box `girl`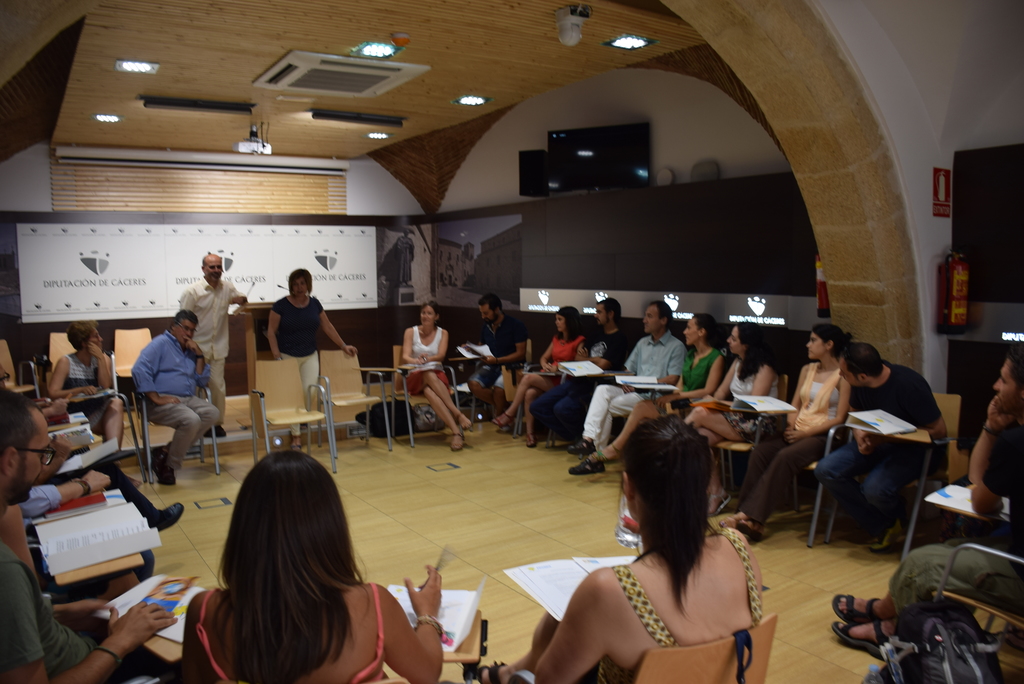
left=406, top=296, right=474, bottom=445
